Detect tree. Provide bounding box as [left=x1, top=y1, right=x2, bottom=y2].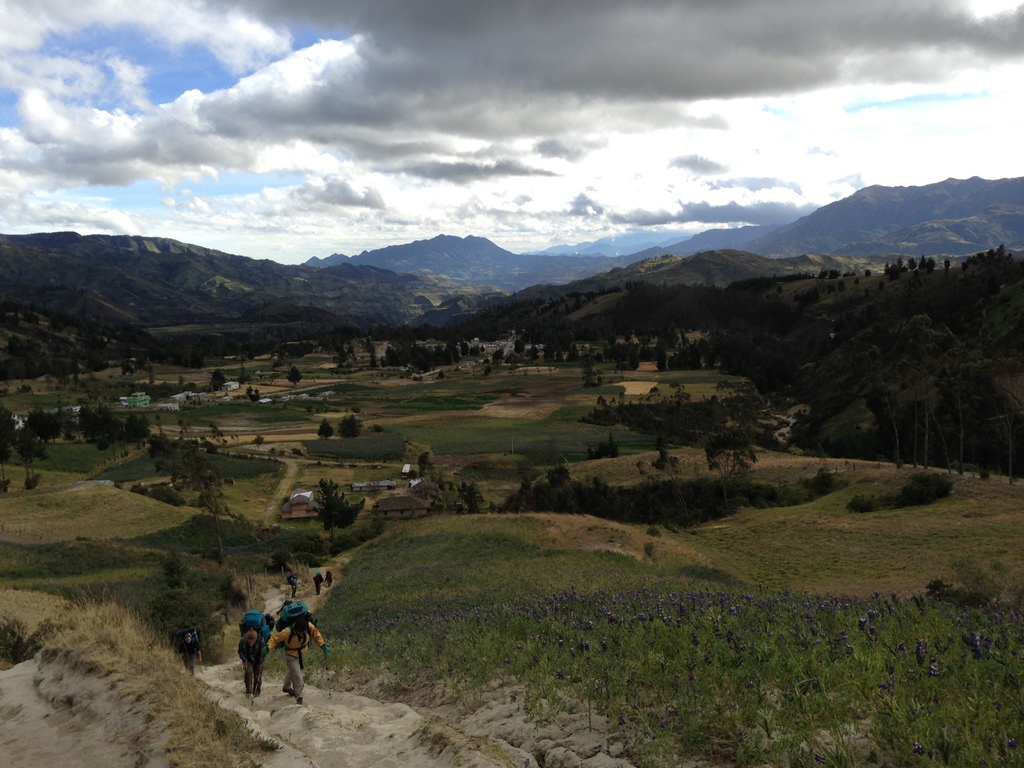
[left=864, top=268, right=872, bottom=278].
